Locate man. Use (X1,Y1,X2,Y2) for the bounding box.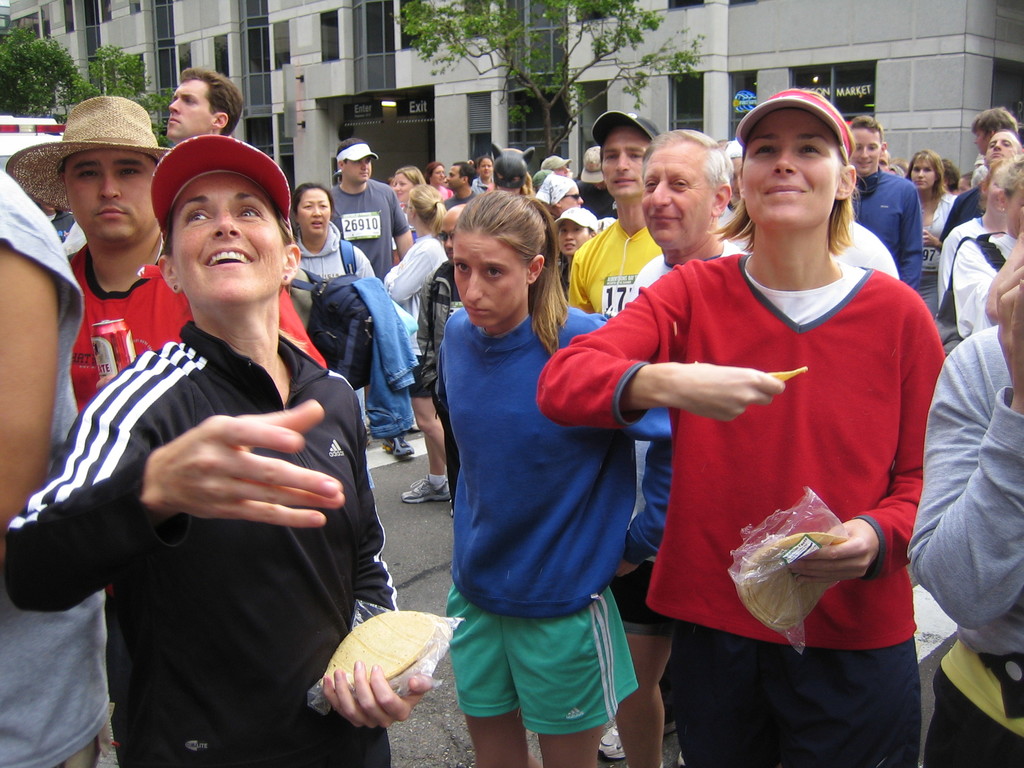
(567,111,664,321).
